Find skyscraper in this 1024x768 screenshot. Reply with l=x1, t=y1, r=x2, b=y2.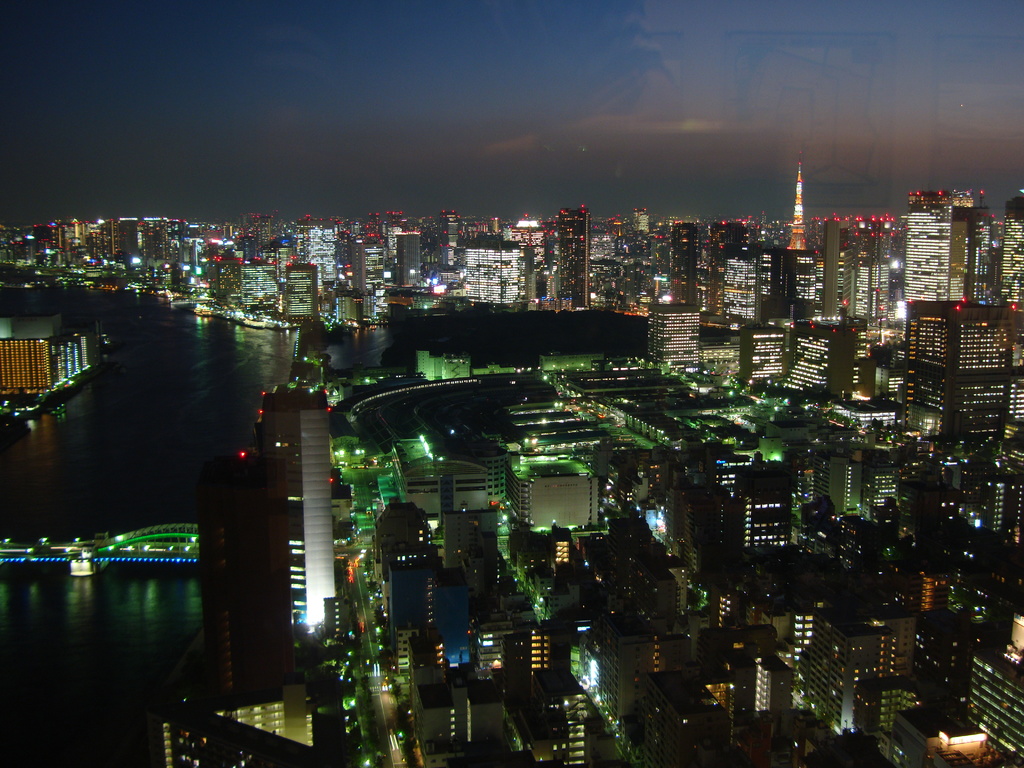
l=649, t=303, r=692, b=364.
